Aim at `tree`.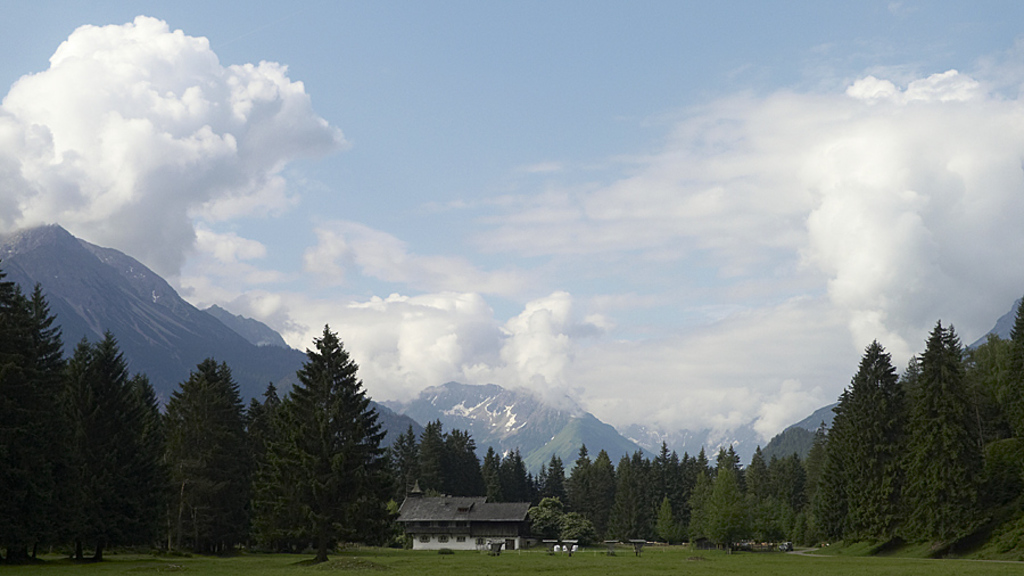
Aimed at pyautogui.locateOnScreen(529, 504, 569, 535).
